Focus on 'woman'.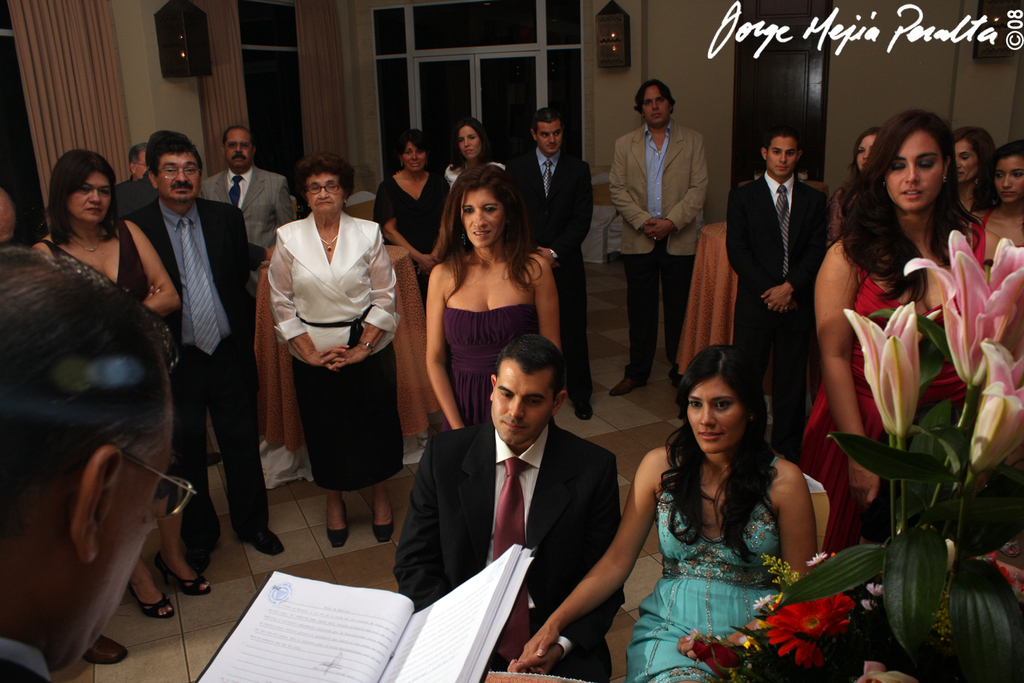
Focused at 370,123,458,293.
